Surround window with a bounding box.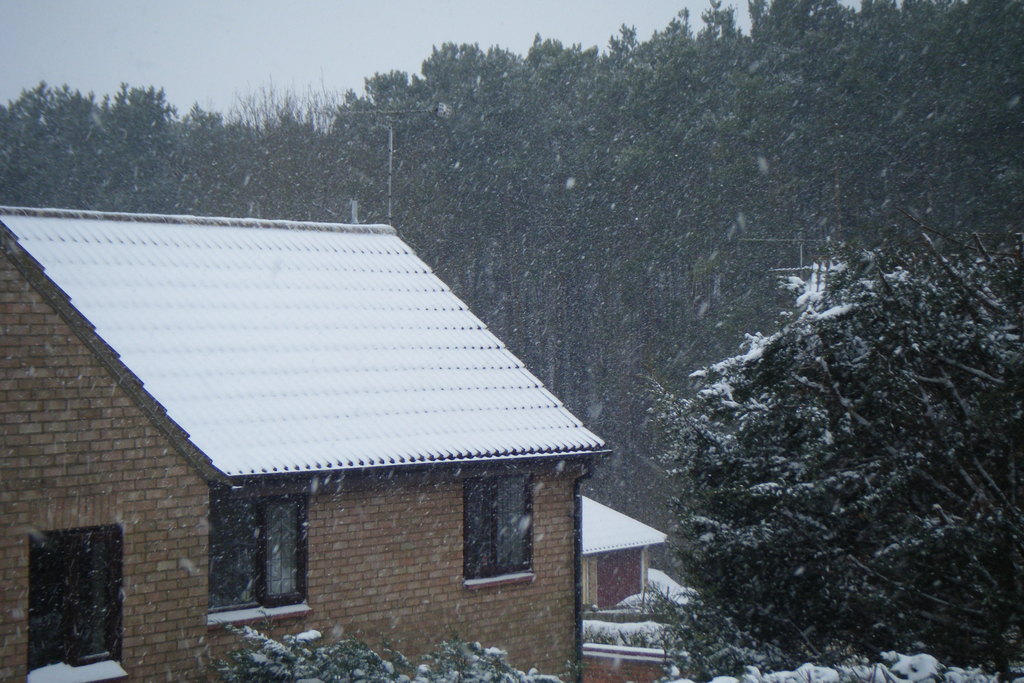
BBox(27, 514, 141, 682).
